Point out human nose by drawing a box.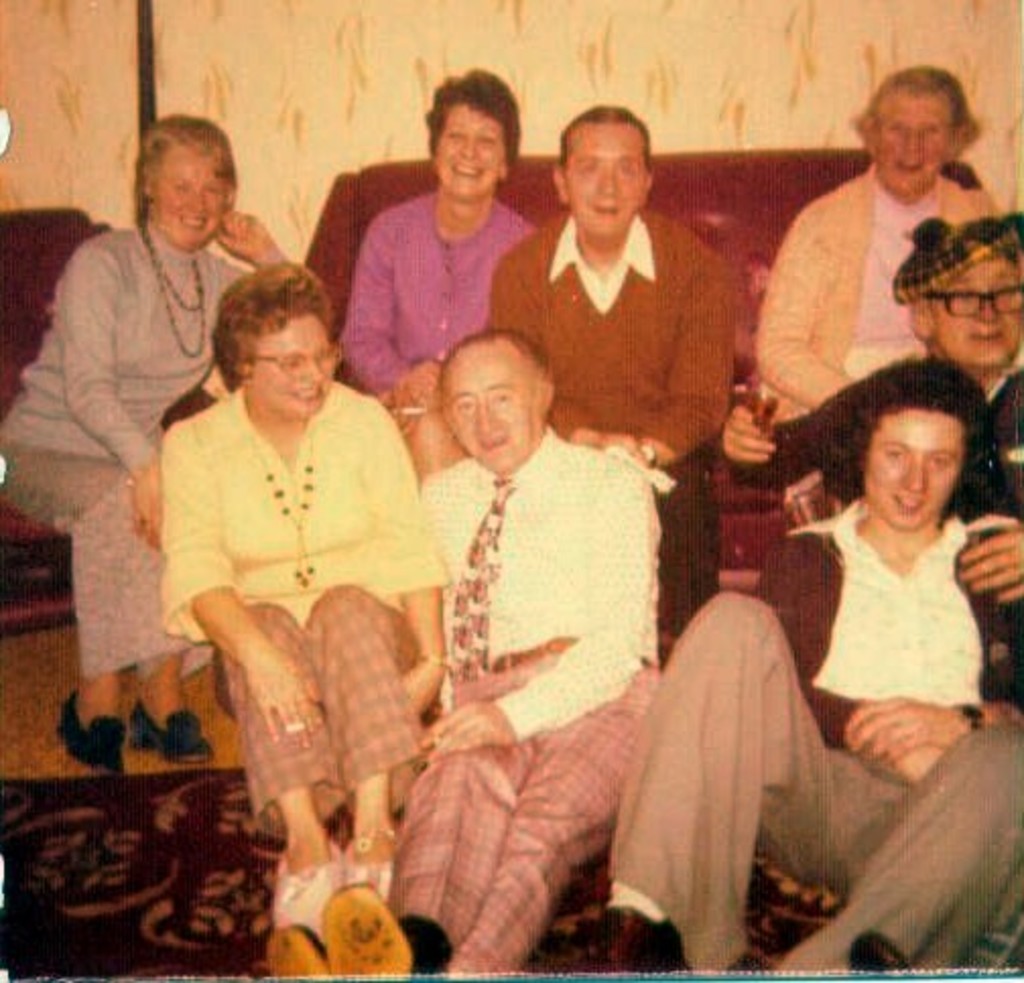
(left=599, top=165, right=622, bottom=201).
